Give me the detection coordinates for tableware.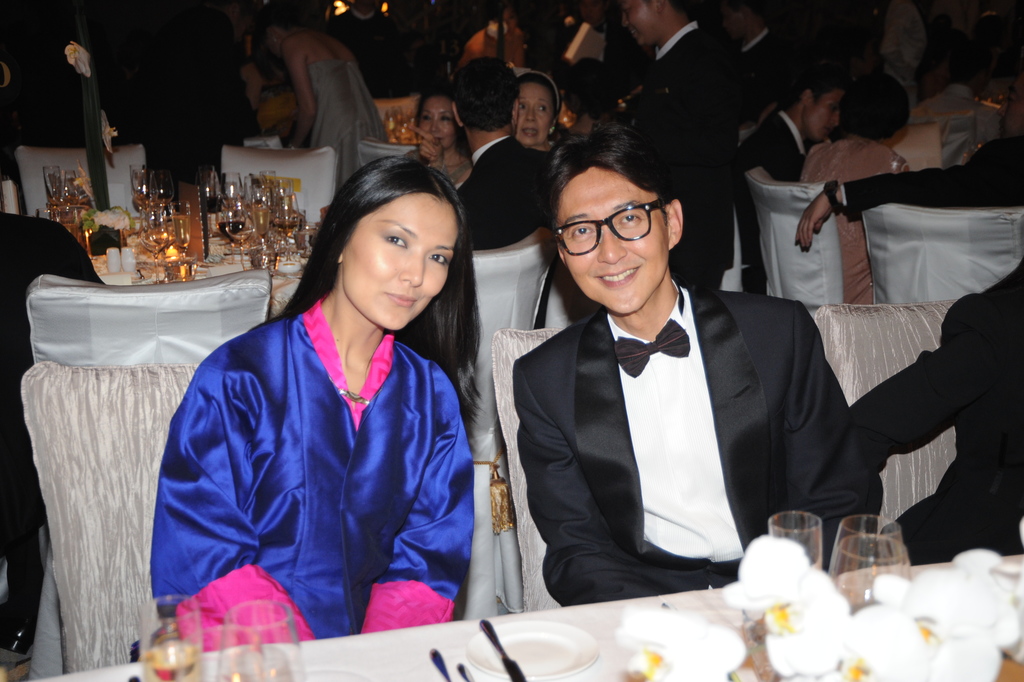
locate(213, 593, 312, 681).
